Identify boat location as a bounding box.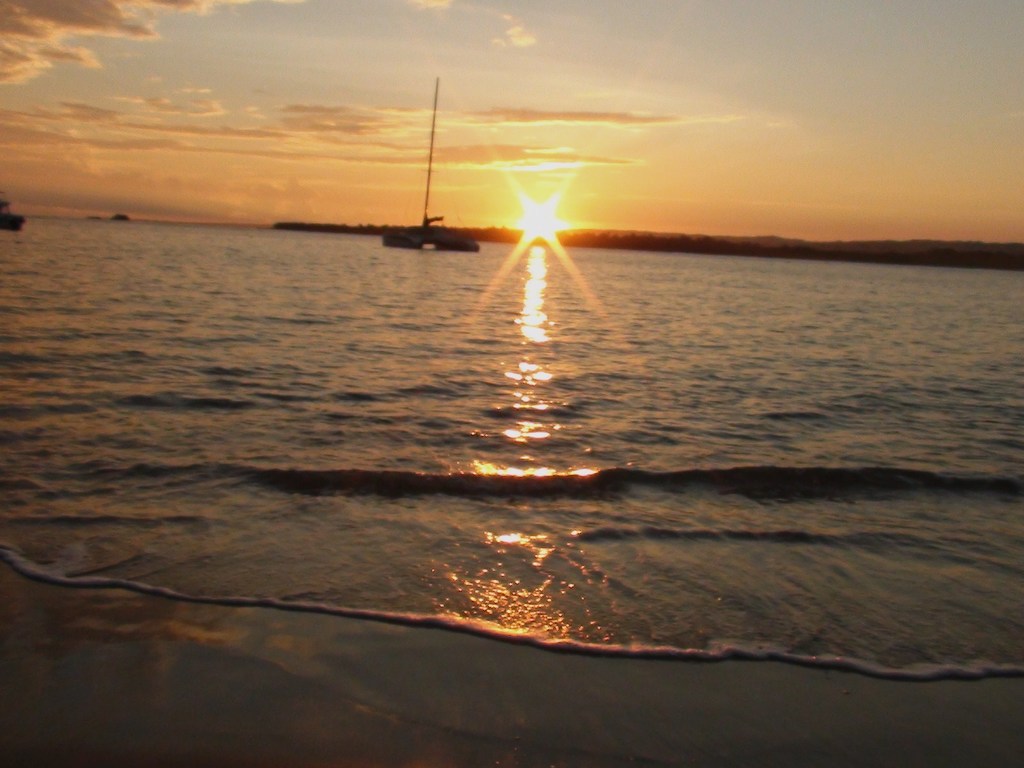
(left=365, top=79, right=485, bottom=266).
